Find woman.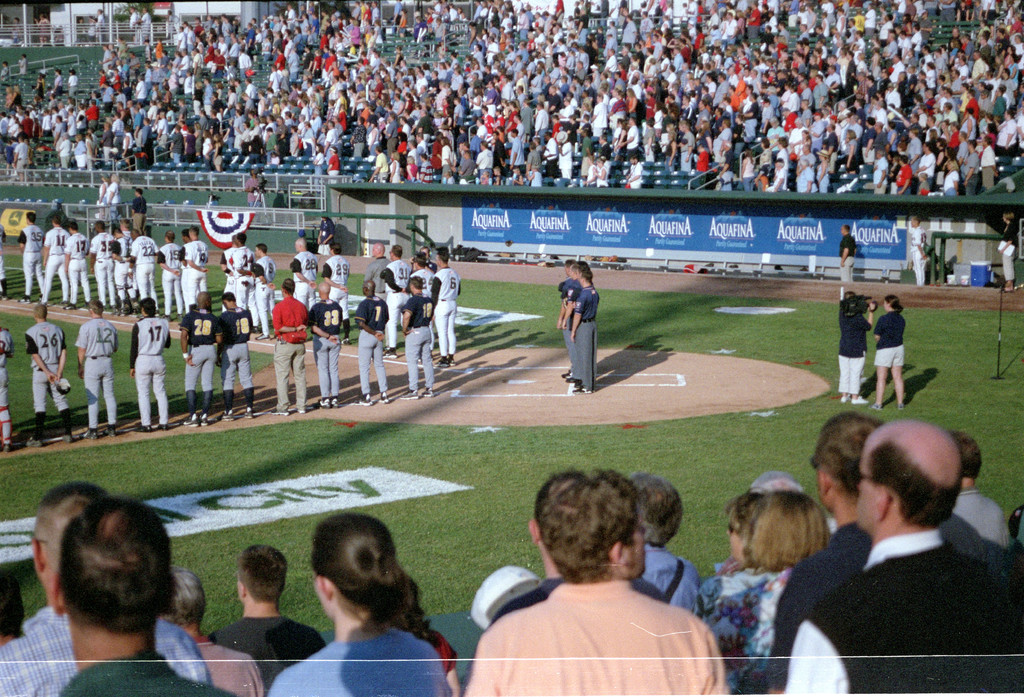
<box>999,212,1017,296</box>.
